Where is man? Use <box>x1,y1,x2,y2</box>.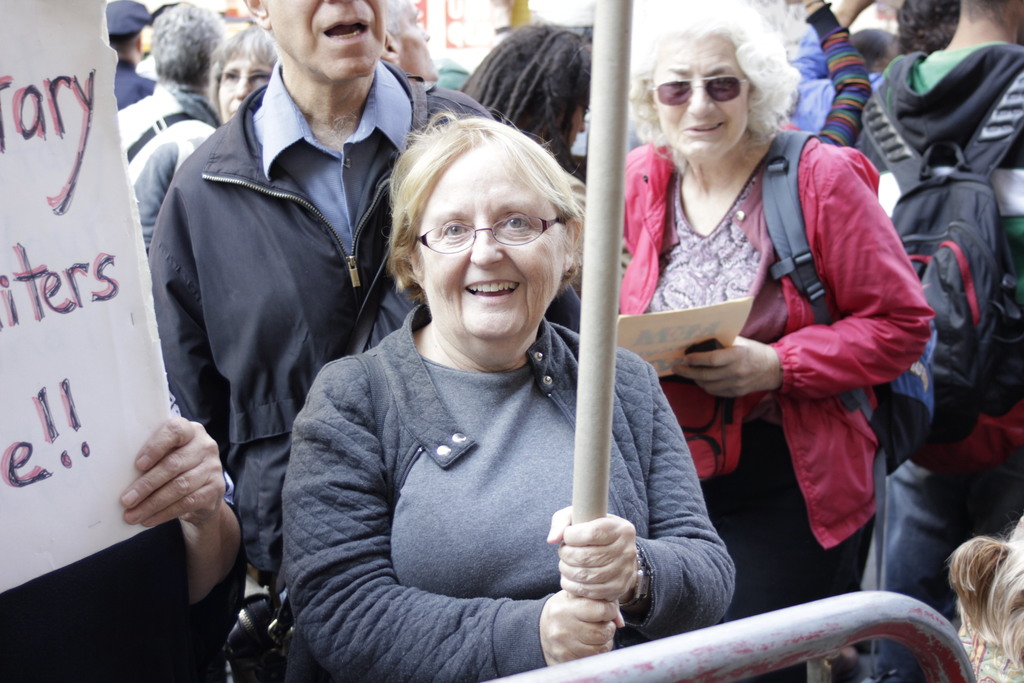
<box>845,0,1023,682</box>.
